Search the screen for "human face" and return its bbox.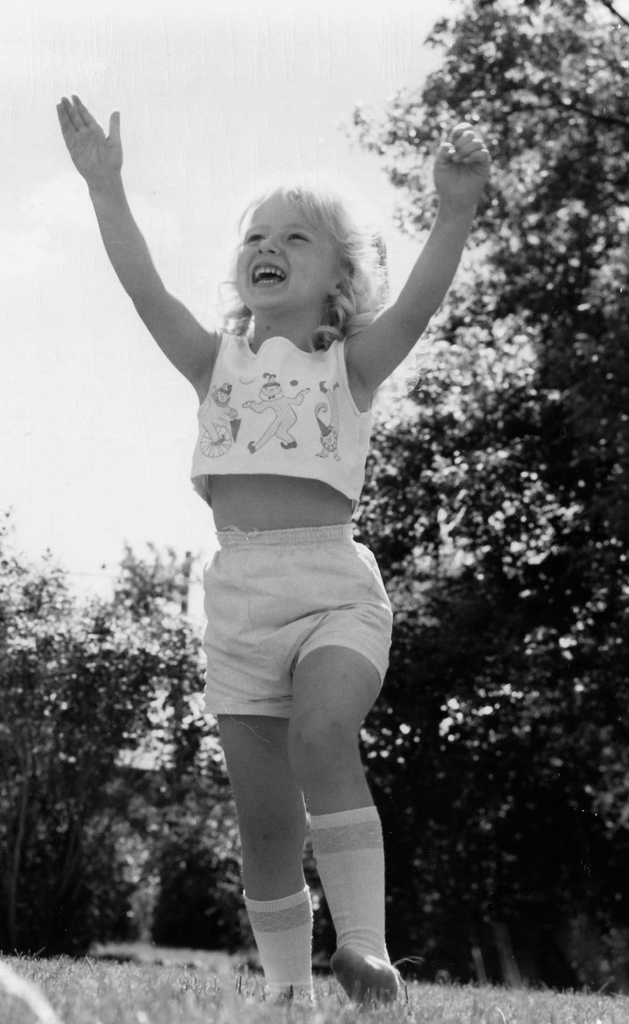
Found: (x1=239, y1=187, x2=338, y2=314).
